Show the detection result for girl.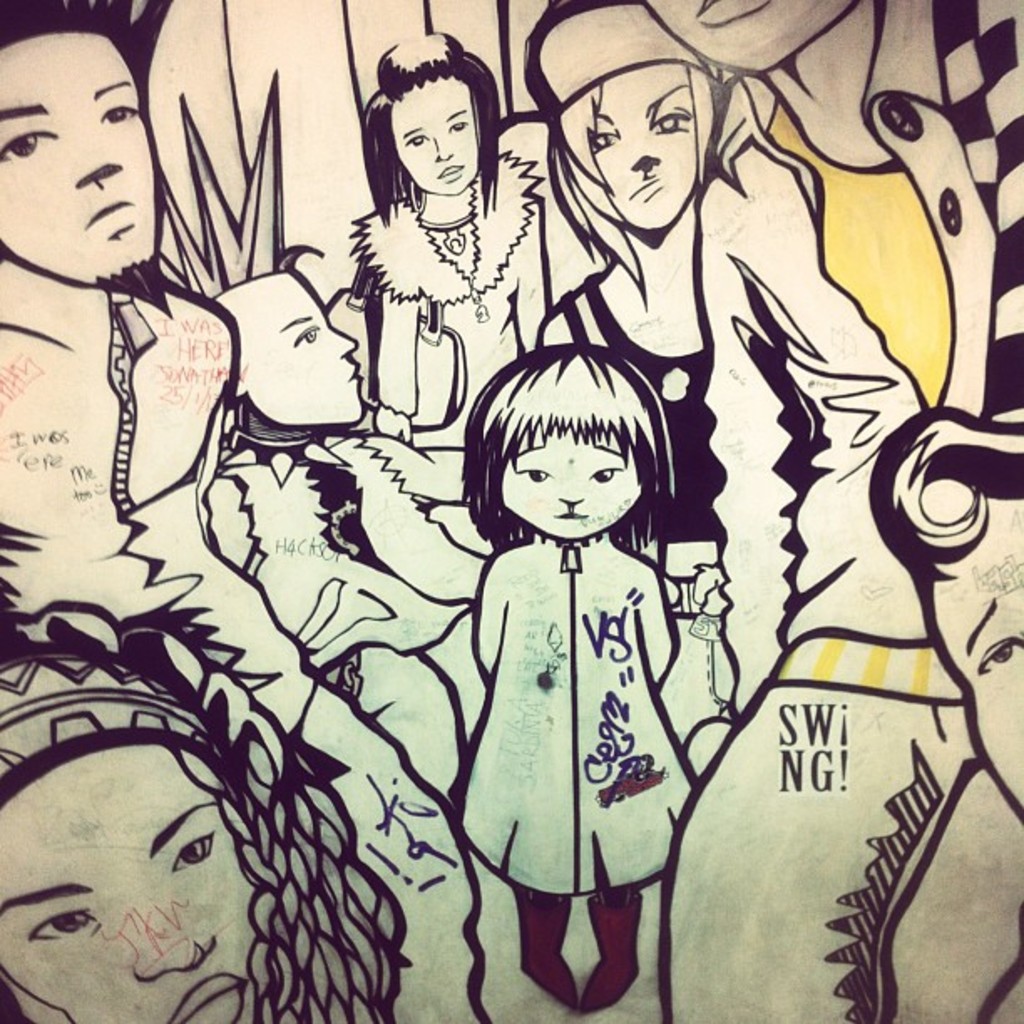
343/30/552/433.
